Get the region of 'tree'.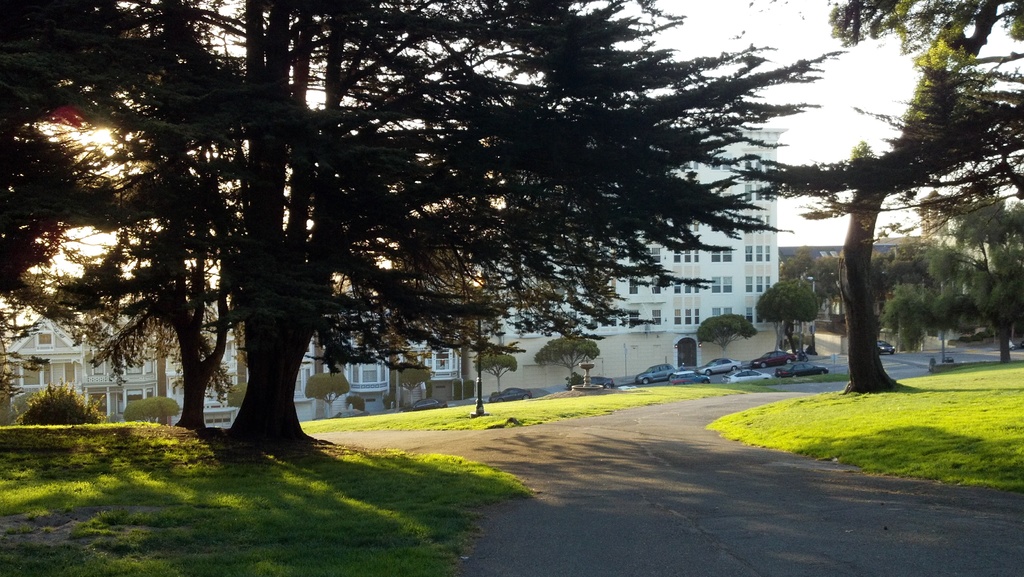
[470,351,516,398].
